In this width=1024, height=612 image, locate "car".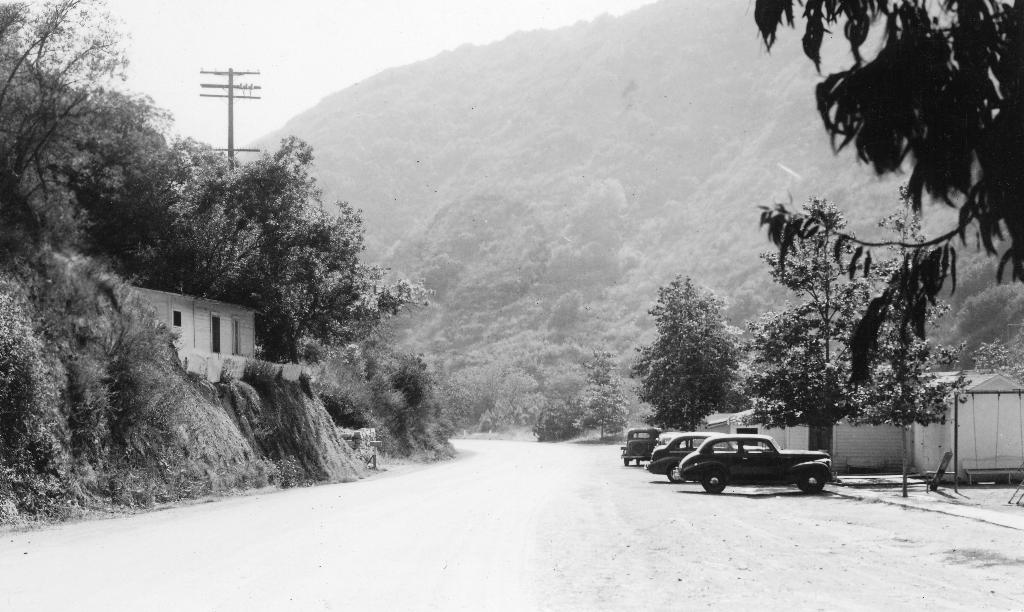
Bounding box: [left=677, top=424, right=837, bottom=495].
